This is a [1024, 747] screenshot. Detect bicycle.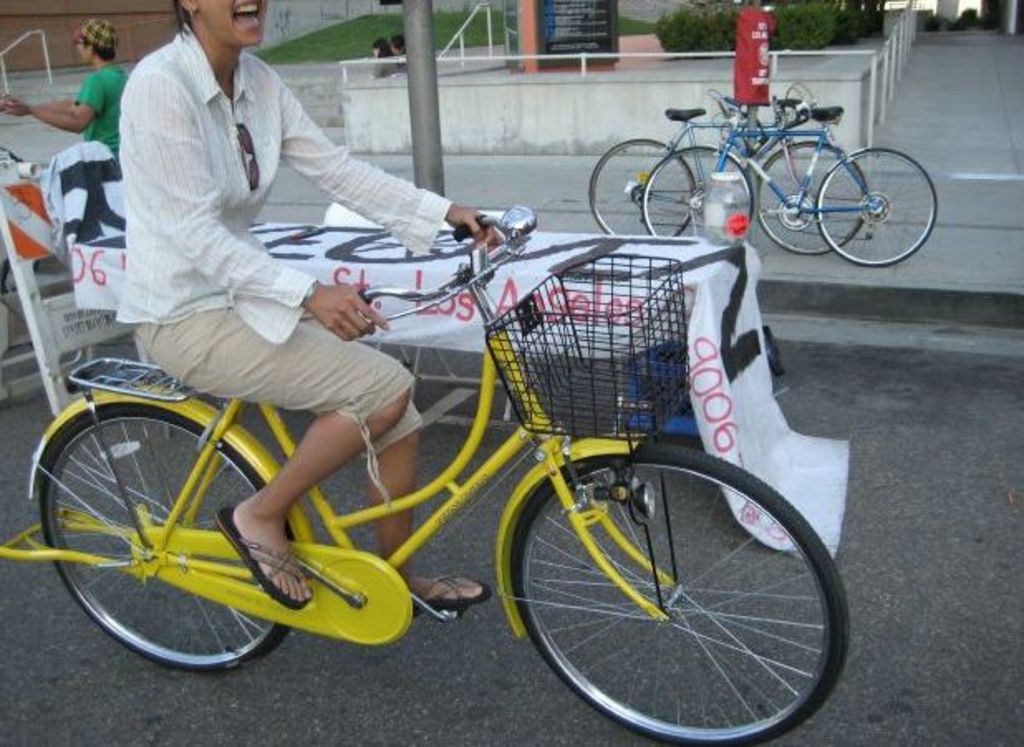
bbox=[0, 212, 848, 745].
